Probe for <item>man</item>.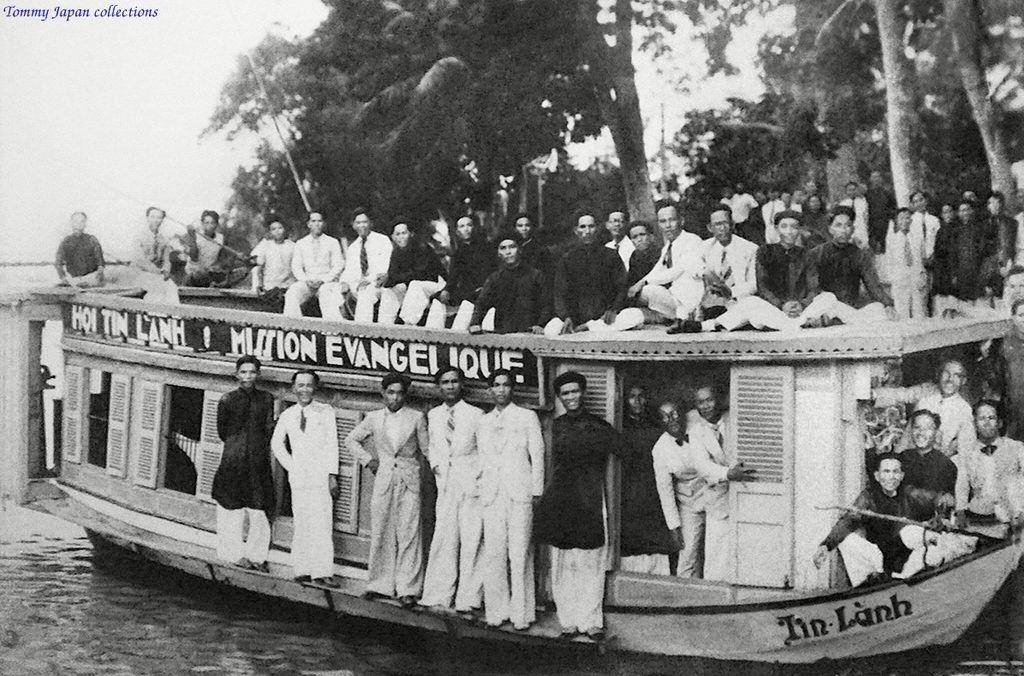
Probe result: (625,199,704,333).
